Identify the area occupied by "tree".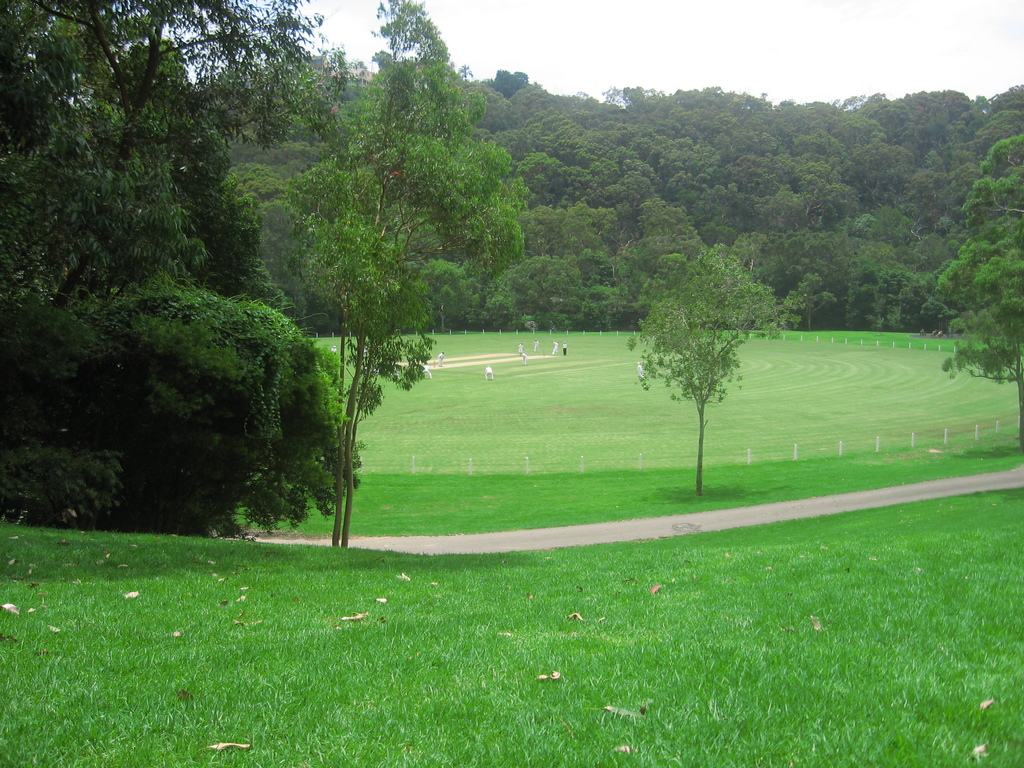
Area: box=[218, 0, 534, 549].
